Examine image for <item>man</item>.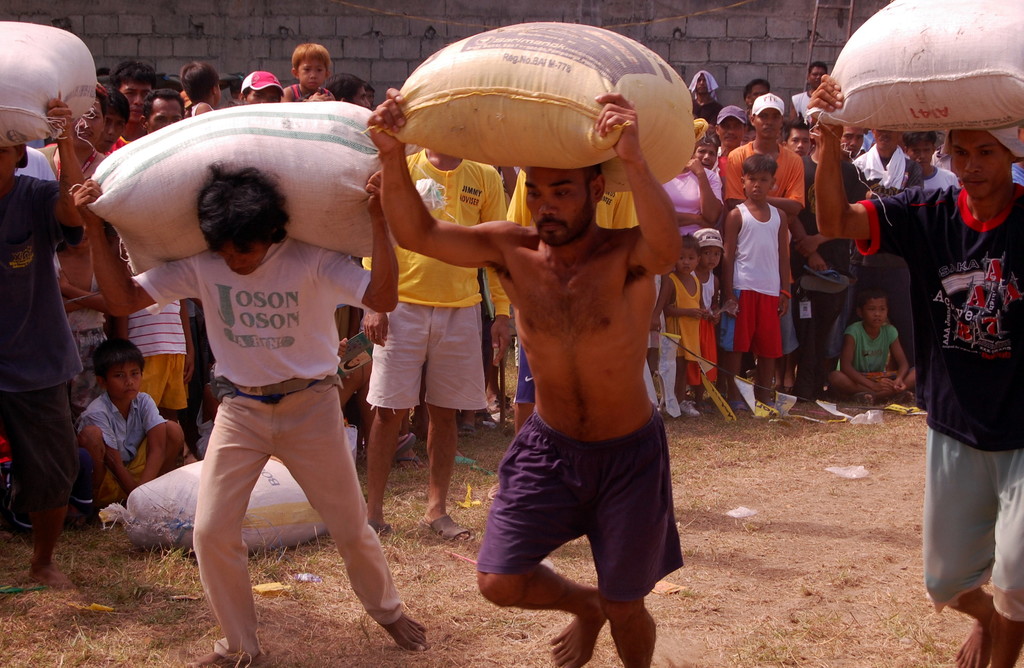
Examination result: x1=783 y1=120 x2=812 y2=160.
